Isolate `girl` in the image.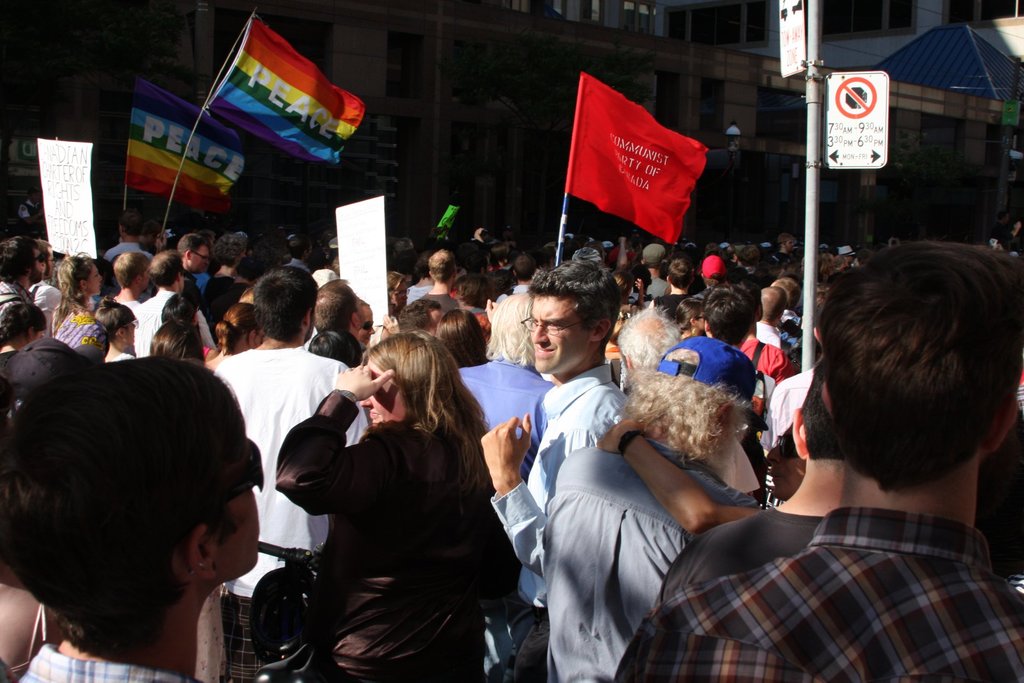
Isolated region: {"left": 276, "top": 333, "right": 519, "bottom": 682}.
